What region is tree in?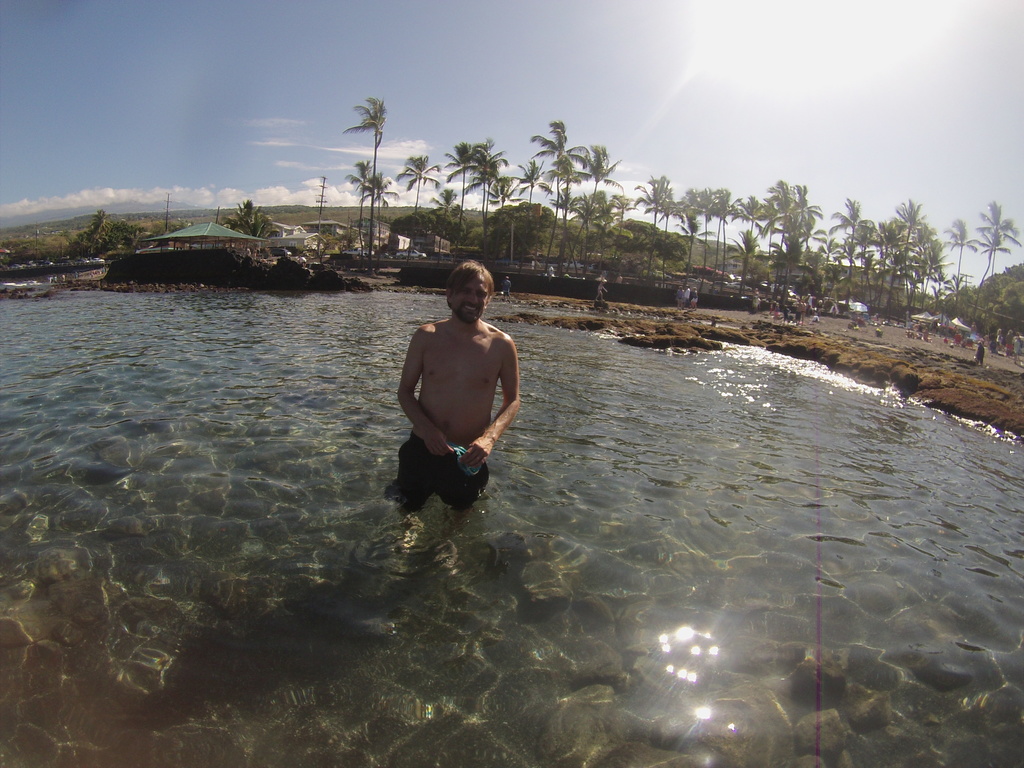
{"left": 723, "top": 195, "right": 767, "bottom": 291}.
